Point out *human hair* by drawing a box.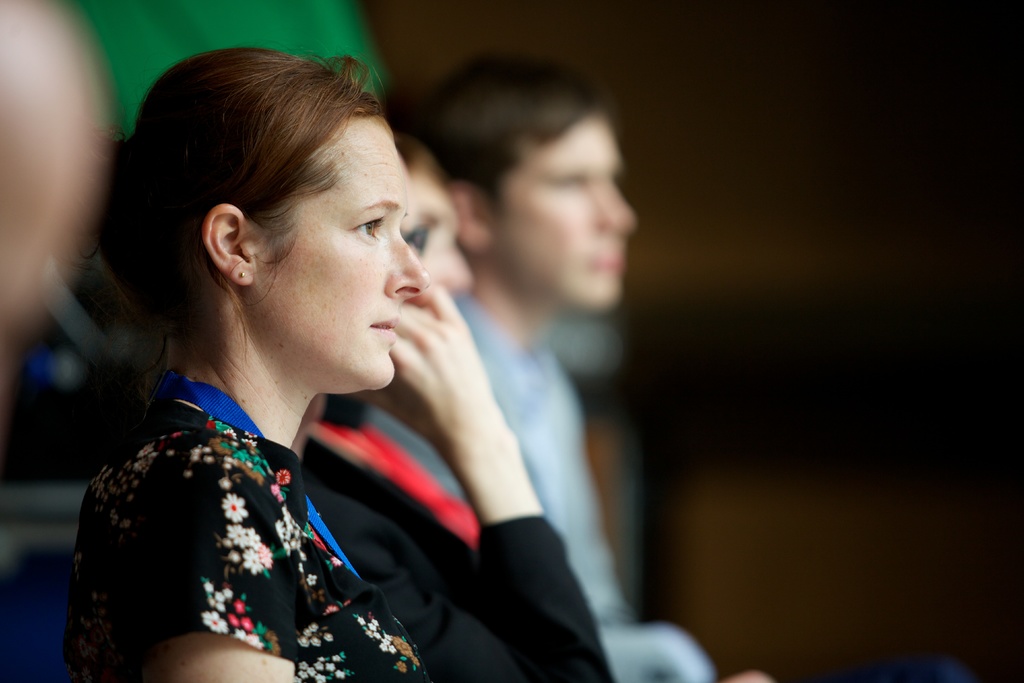
{"x1": 414, "y1": 62, "x2": 630, "y2": 251}.
